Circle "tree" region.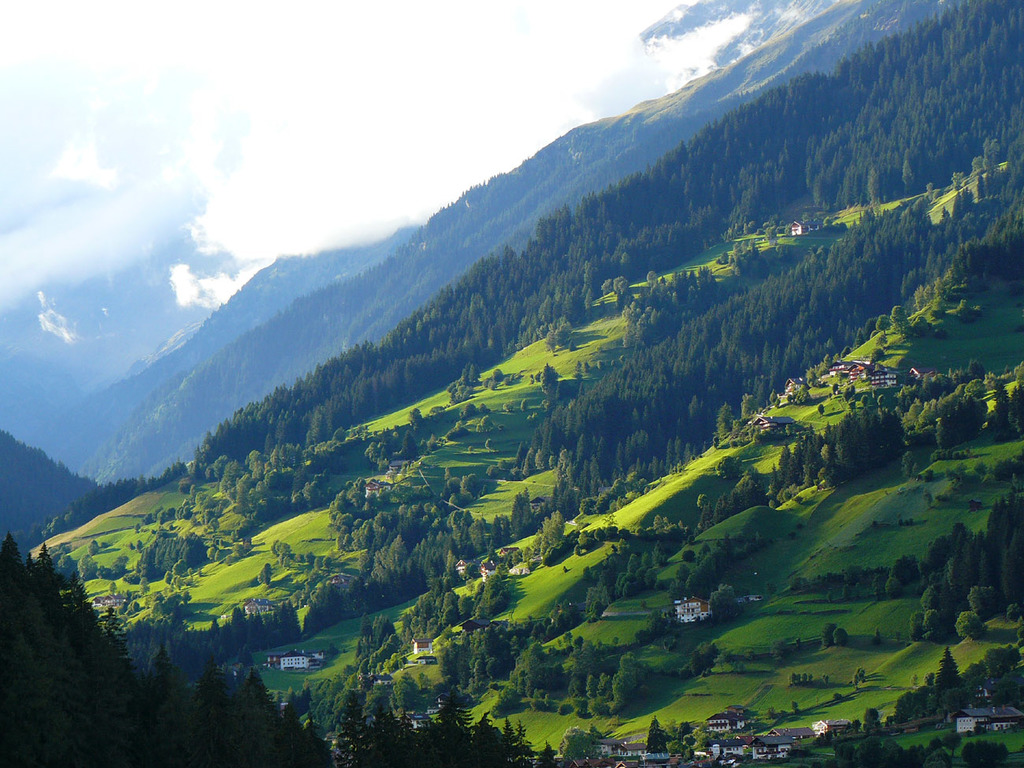
Region: bbox=[546, 418, 565, 443].
